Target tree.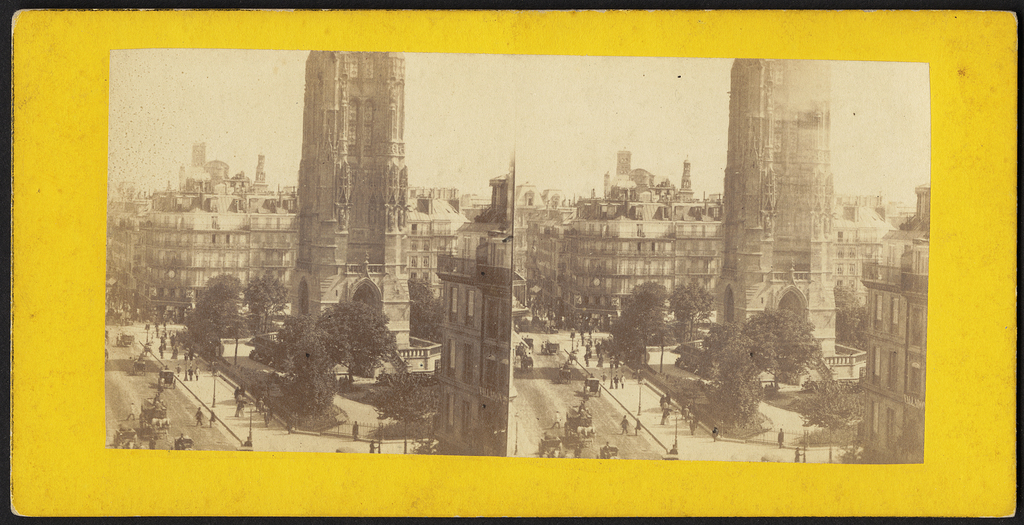
Target region: l=264, t=330, r=340, b=417.
